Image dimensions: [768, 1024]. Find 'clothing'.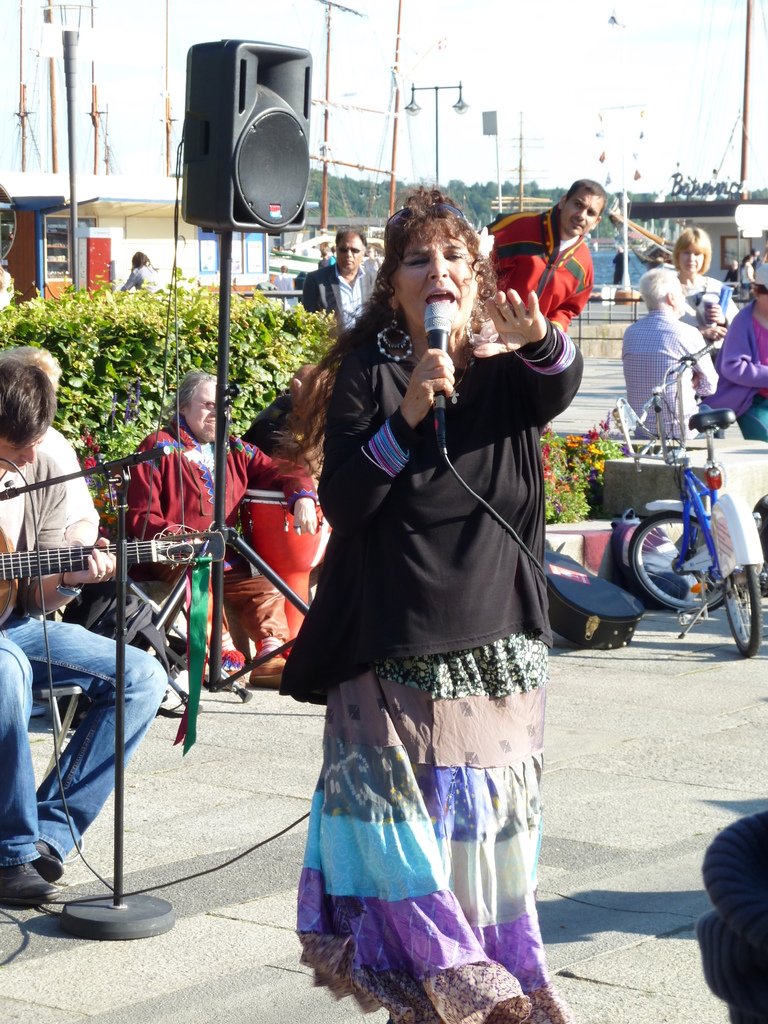
l=301, t=257, r=376, b=333.
